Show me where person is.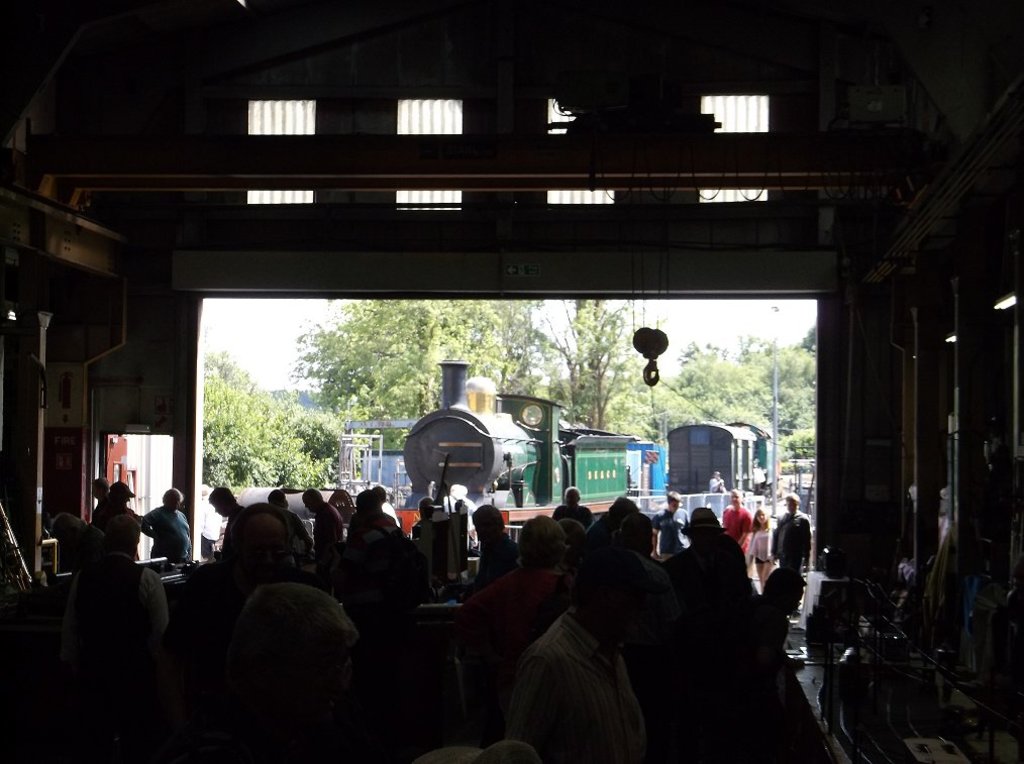
person is at x1=774 y1=489 x2=806 y2=574.
